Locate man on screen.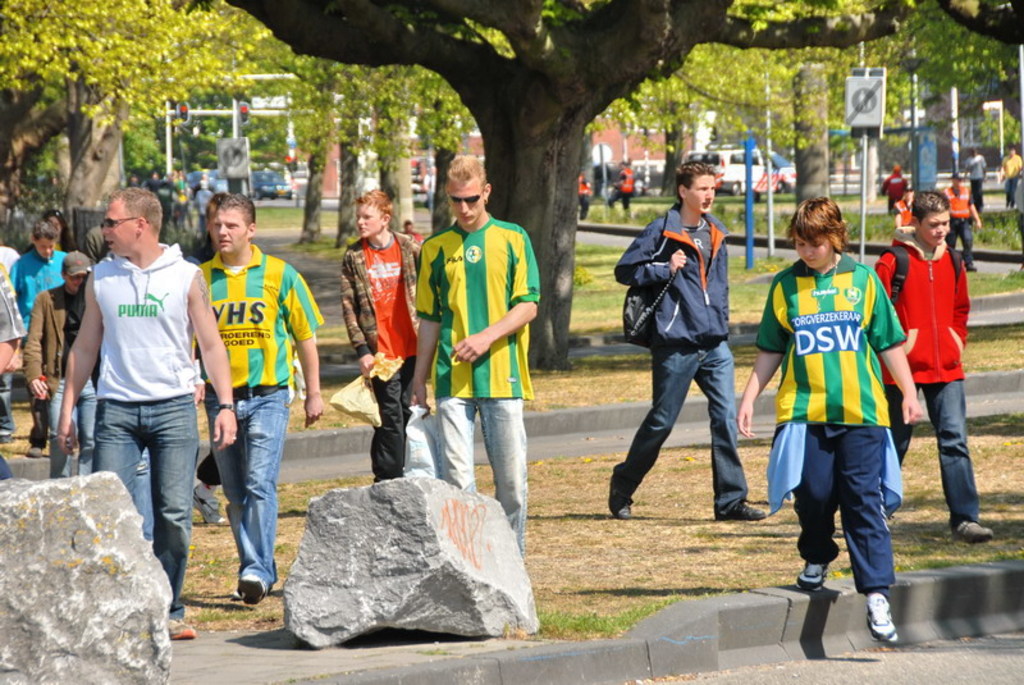
On screen at (x1=942, y1=170, x2=982, y2=284).
